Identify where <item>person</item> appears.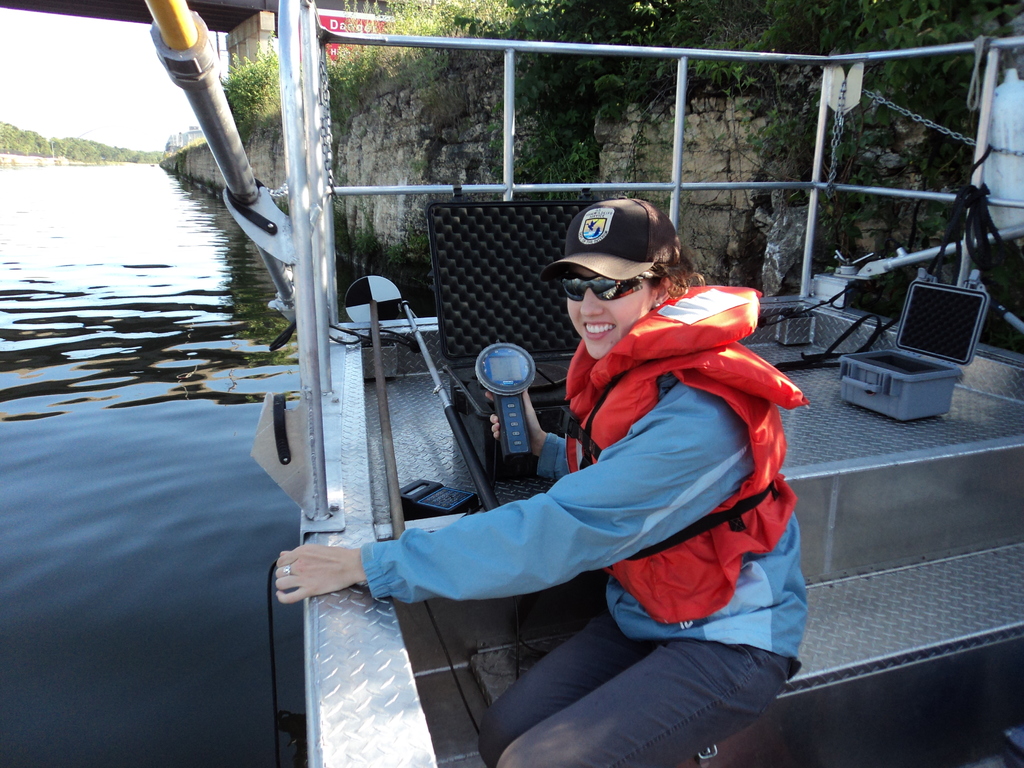
Appears at crop(267, 196, 805, 767).
